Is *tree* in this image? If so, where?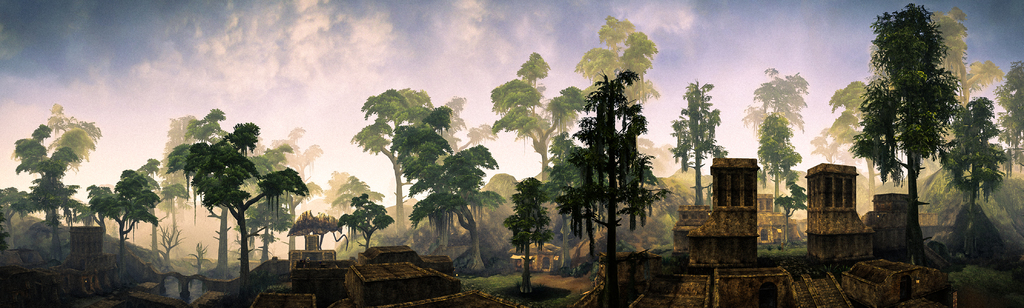
Yes, at select_region(342, 193, 393, 246).
